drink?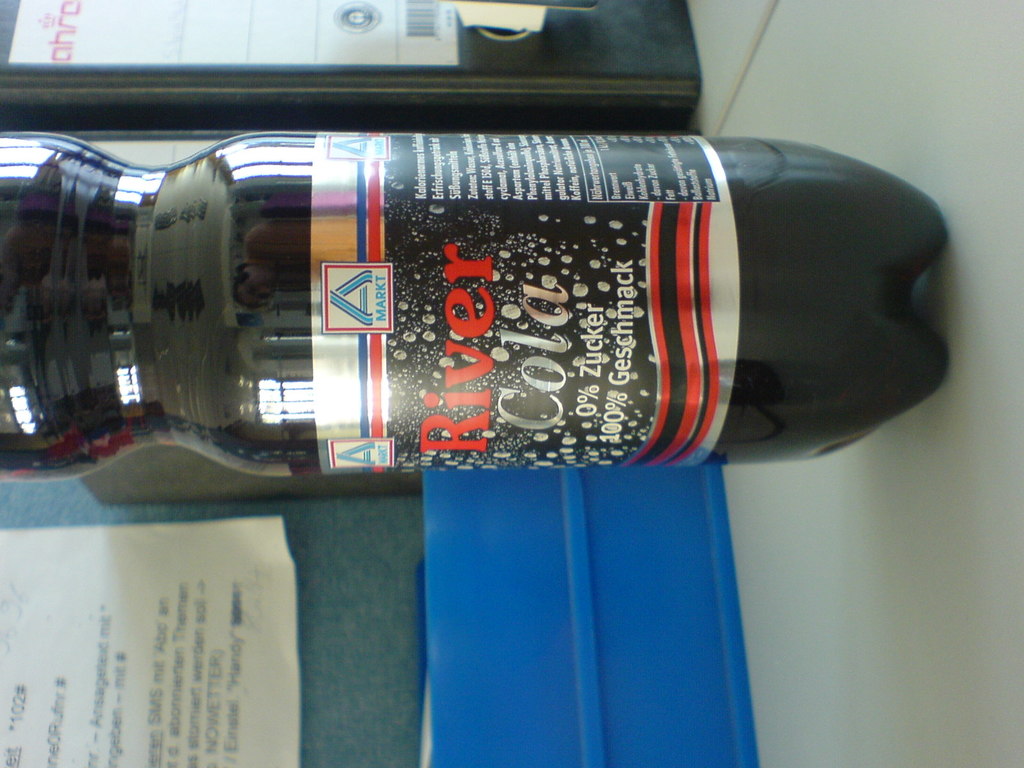
<region>0, 113, 911, 498</region>
